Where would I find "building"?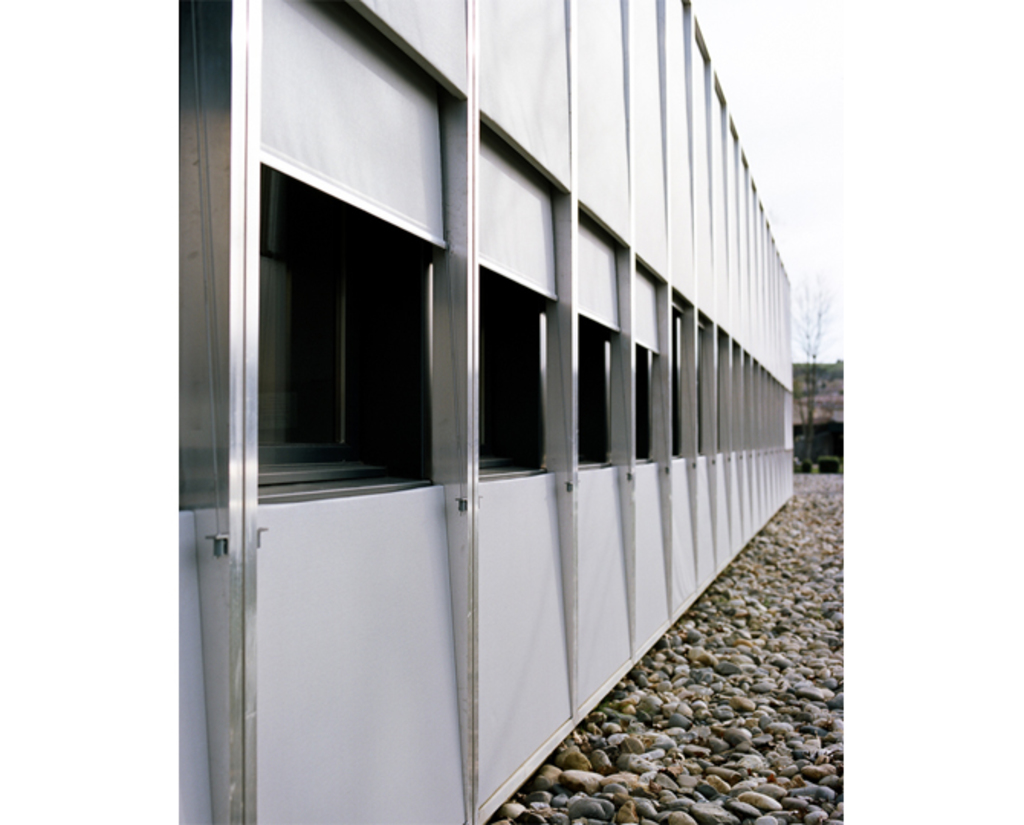
At [x1=180, y1=0, x2=795, y2=823].
